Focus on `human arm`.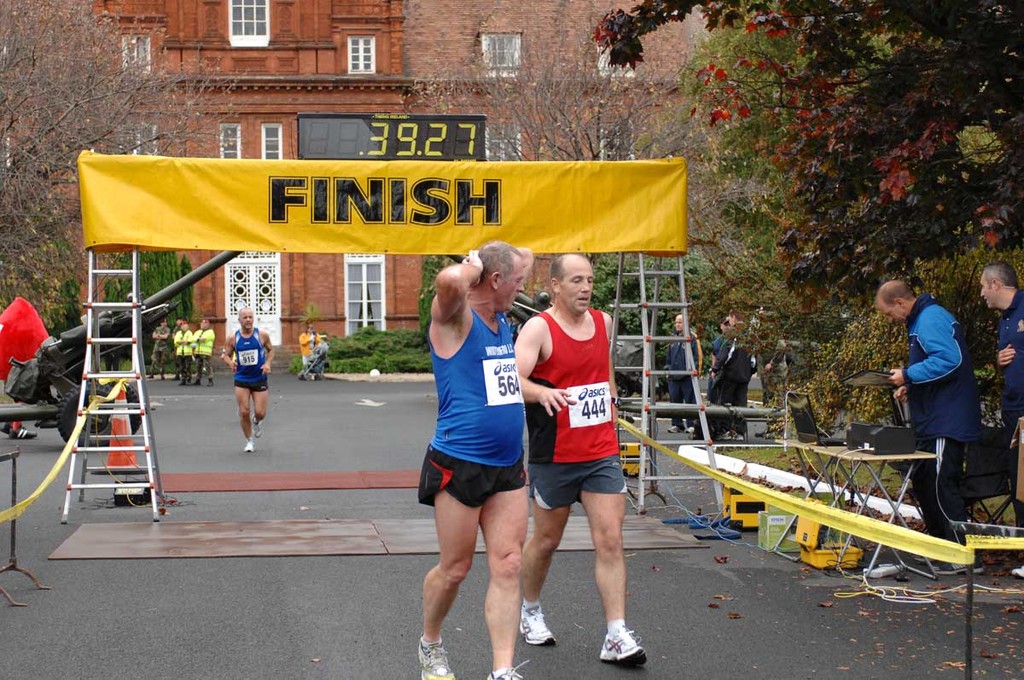
Focused at [left=218, top=330, right=243, bottom=373].
